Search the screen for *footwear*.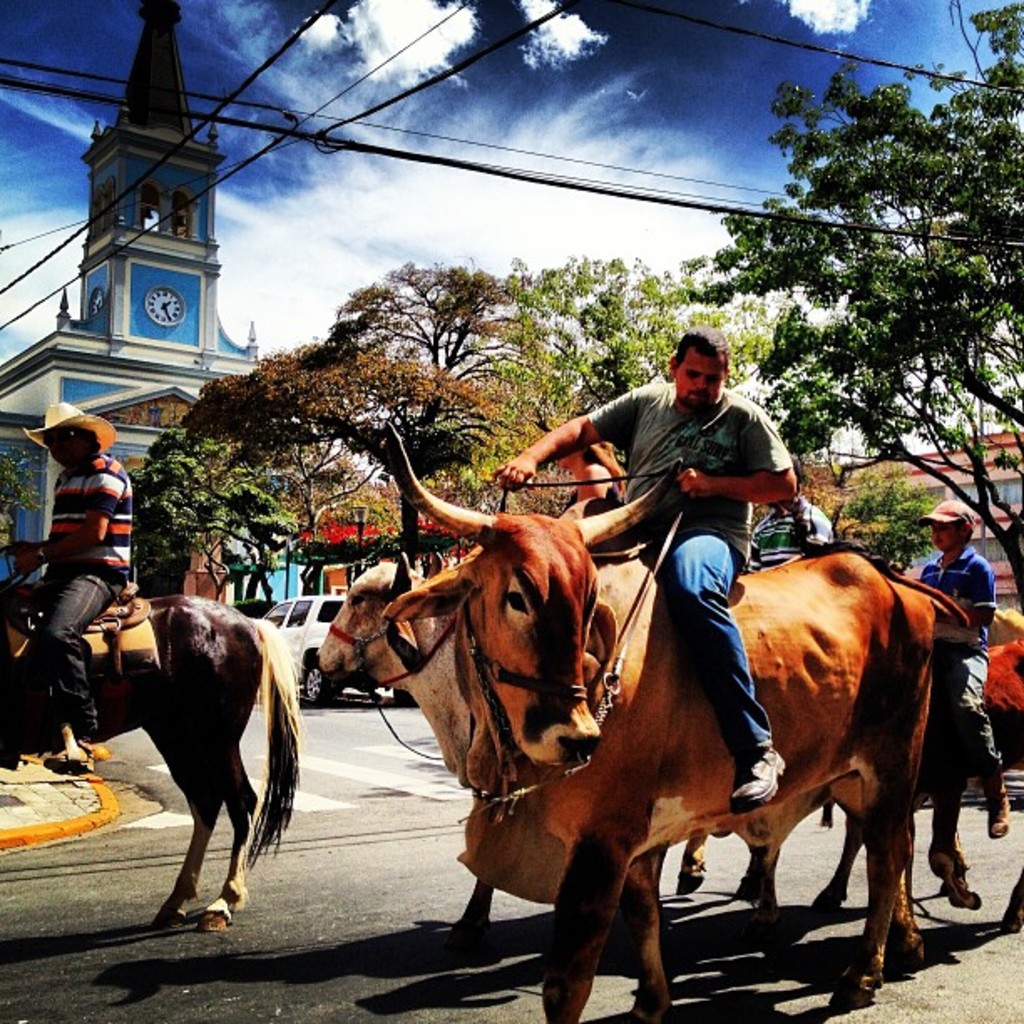
Found at left=991, top=773, right=1012, bottom=835.
